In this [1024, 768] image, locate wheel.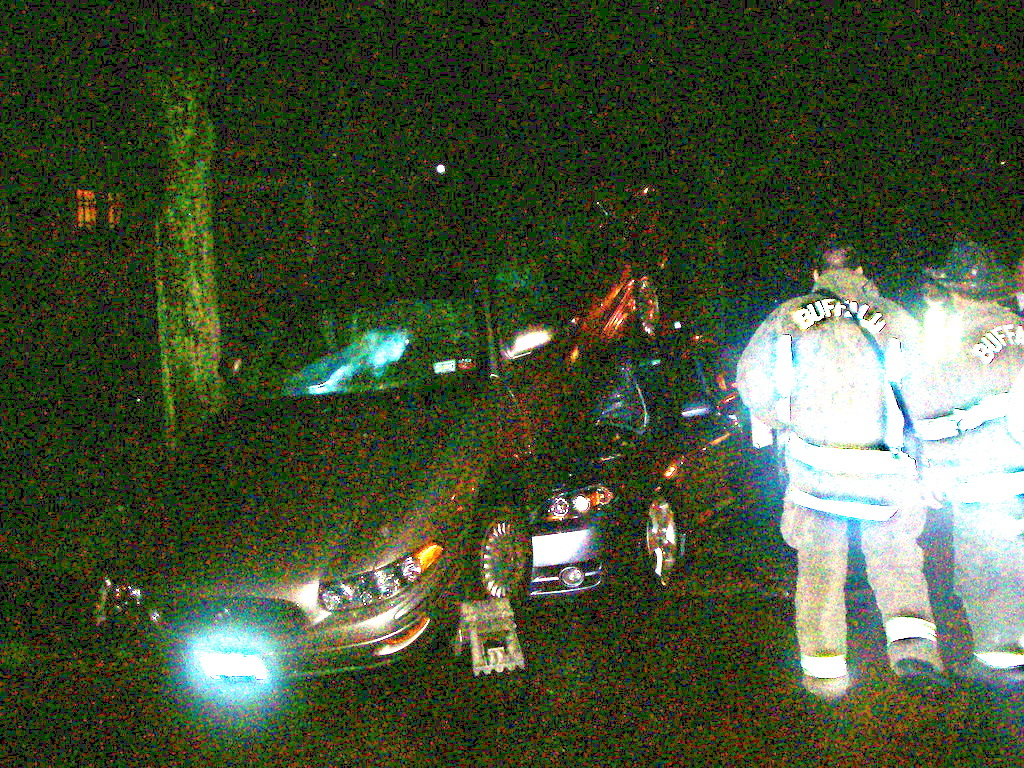
Bounding box: (629,476,693,584).
